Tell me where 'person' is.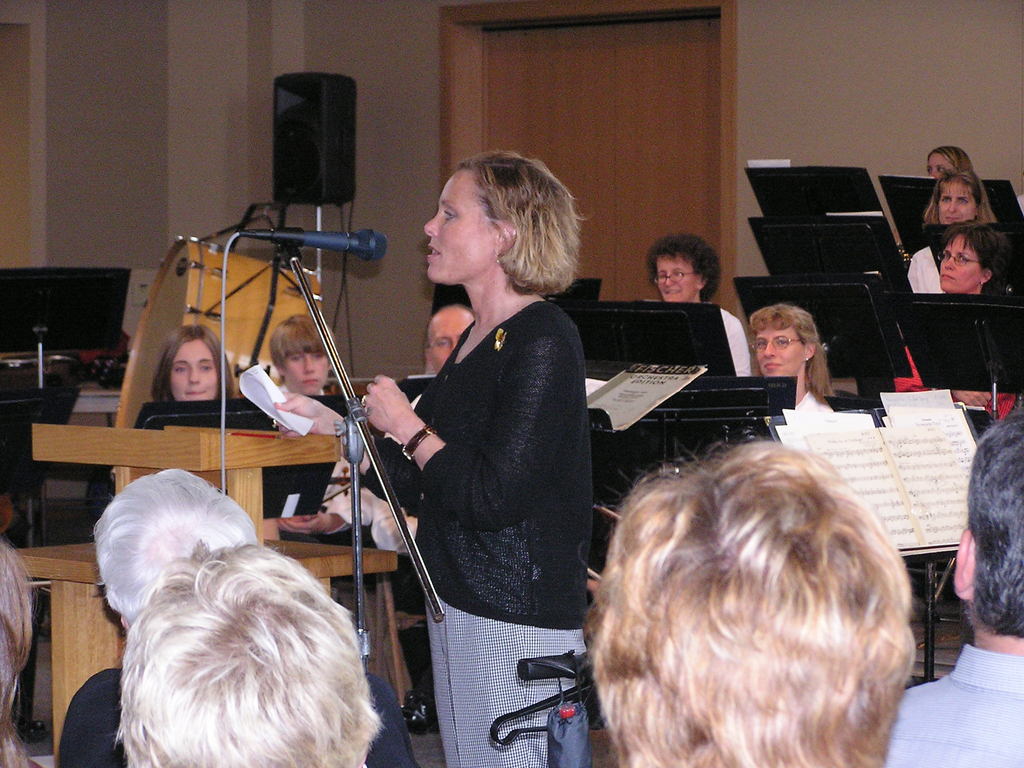
'person' is at crop(908, 168, 1003, 296).
